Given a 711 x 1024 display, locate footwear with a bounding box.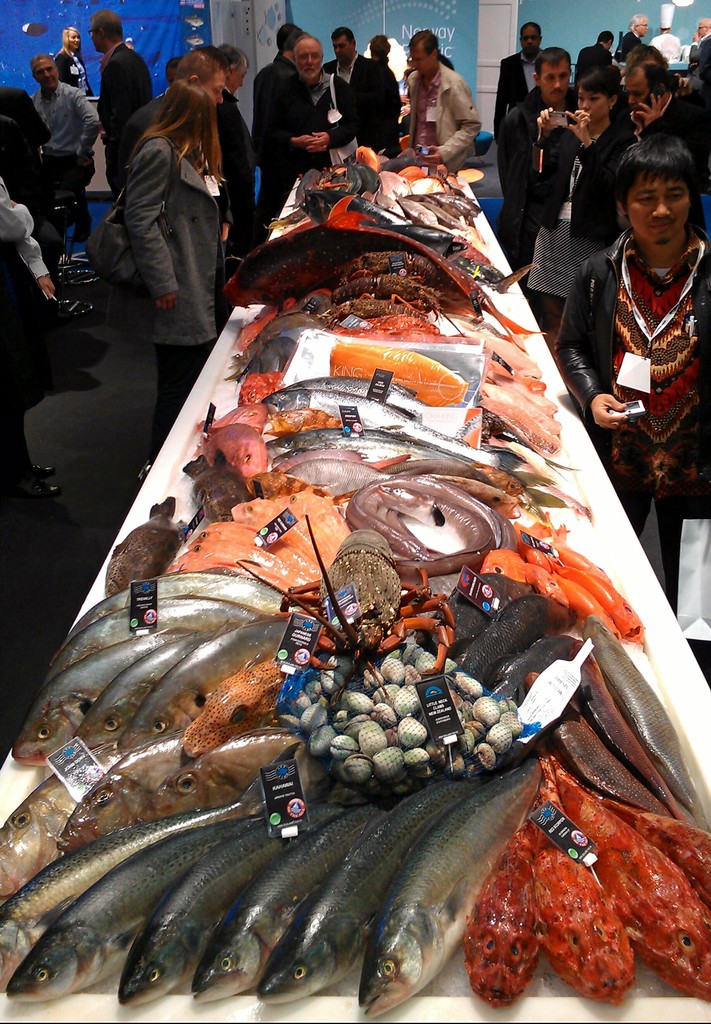
Located: 24/467/53/477.
